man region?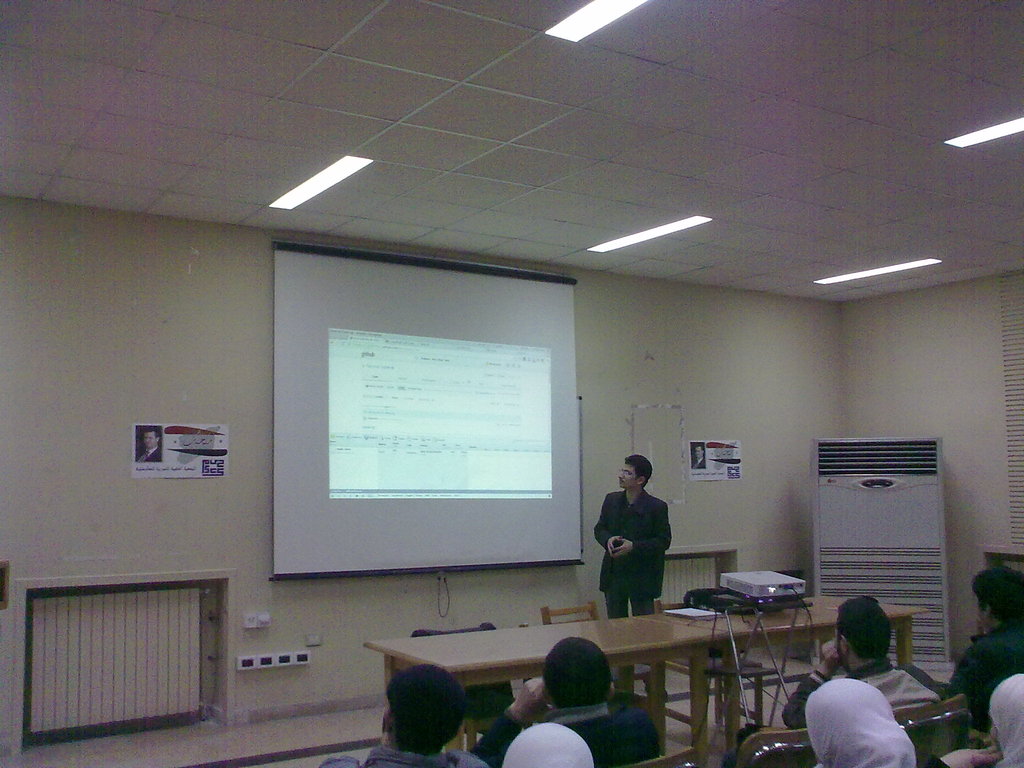
bbox=[772, 595, 945, 726]
